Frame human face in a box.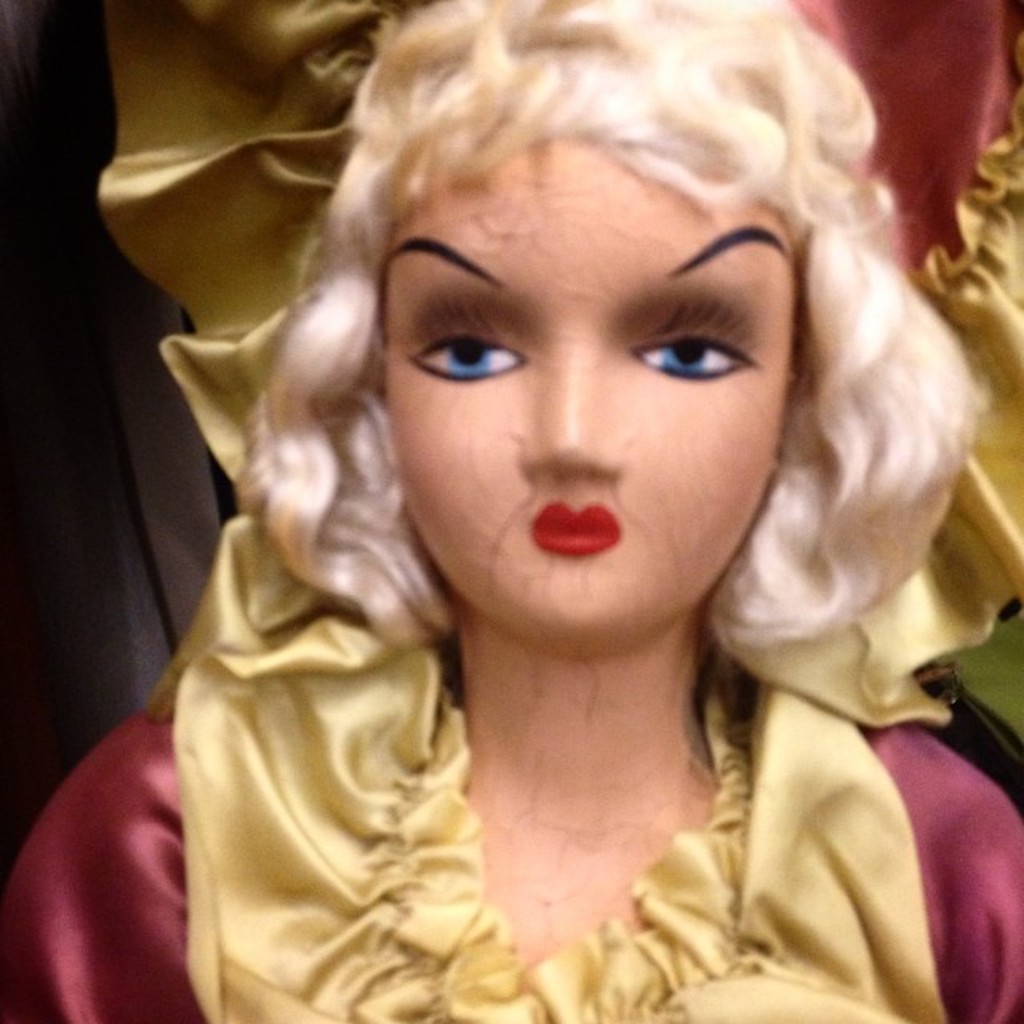
BBox(387, 138, 800, 646).
